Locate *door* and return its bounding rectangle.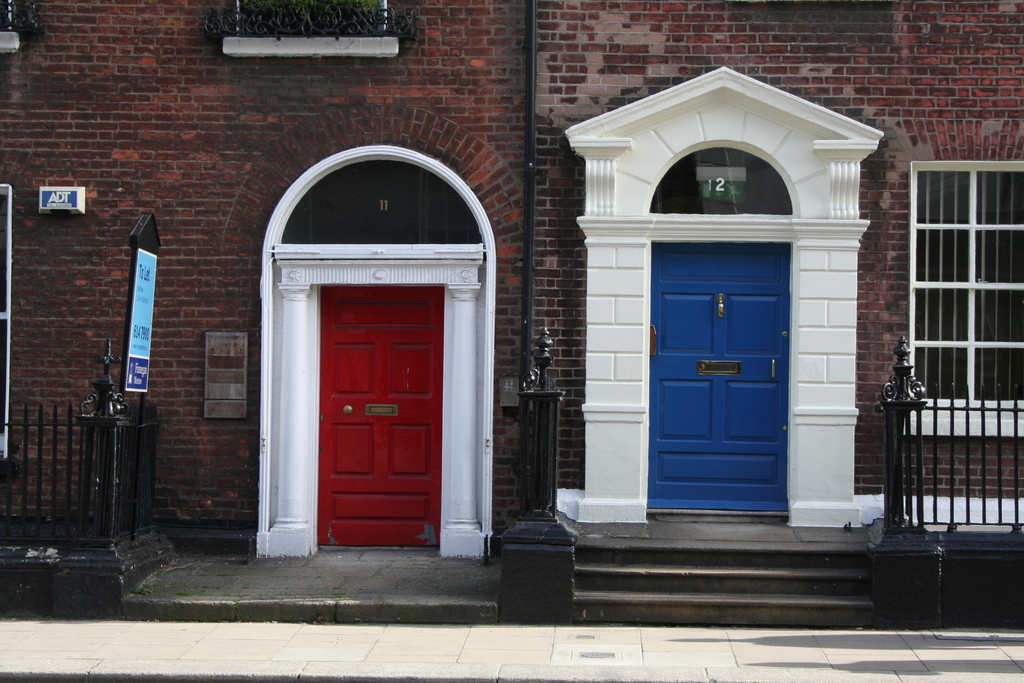
<bbox>648, 241, 788, 512</bbox>.
